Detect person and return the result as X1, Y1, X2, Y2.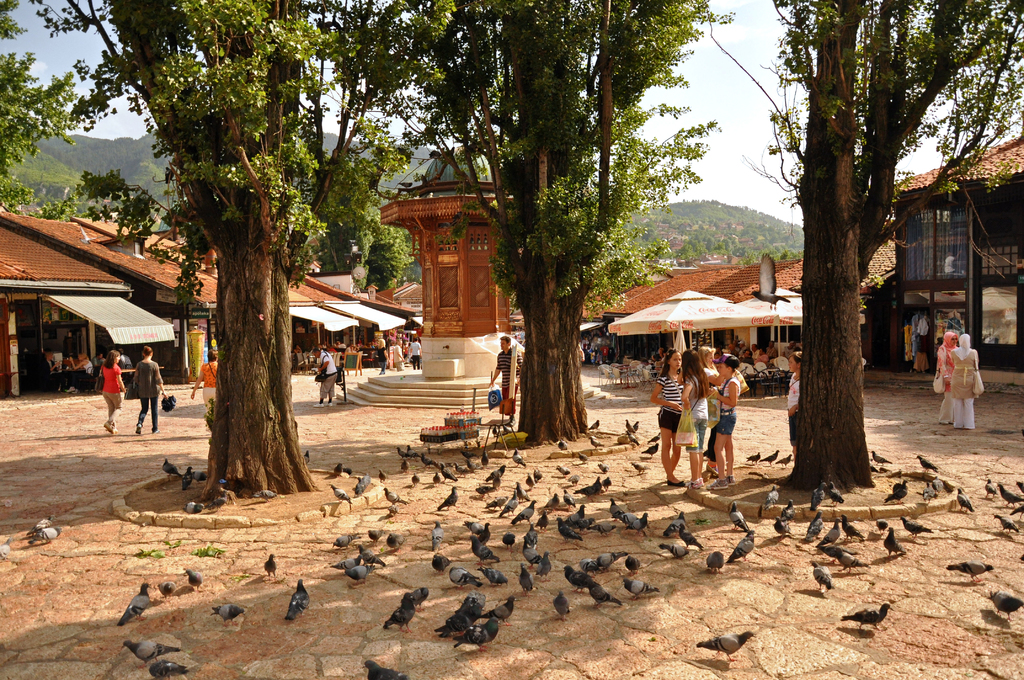
652, 350, 685, 487.
